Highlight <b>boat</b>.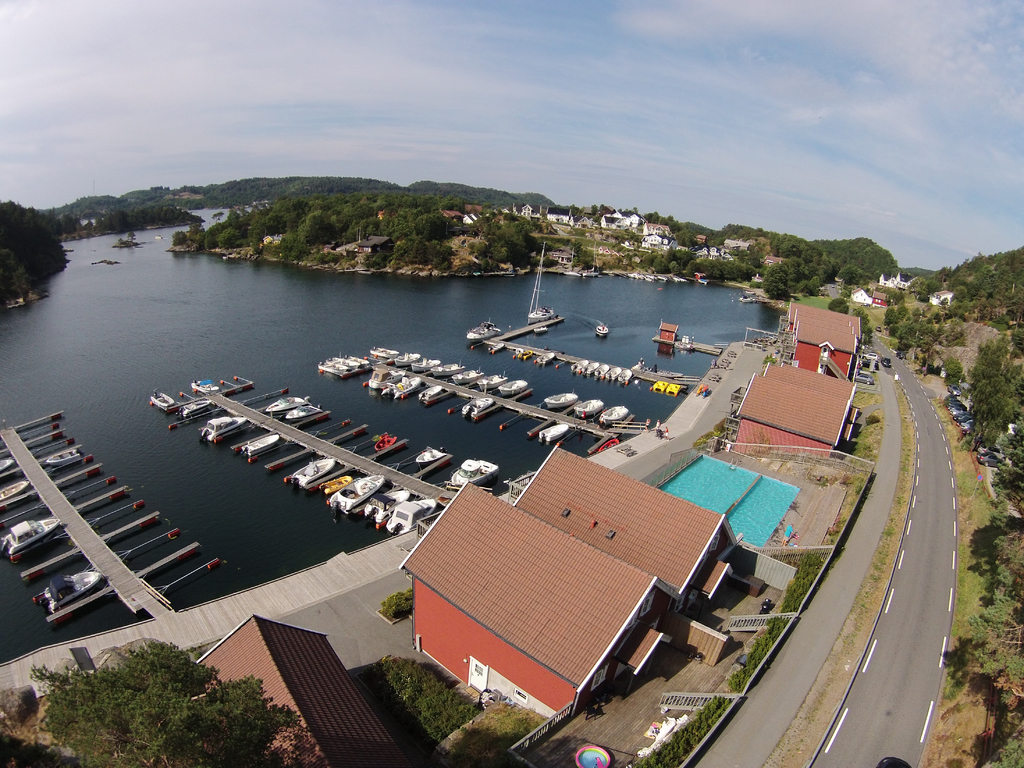
Highlighted region: (572,358,590,374).
